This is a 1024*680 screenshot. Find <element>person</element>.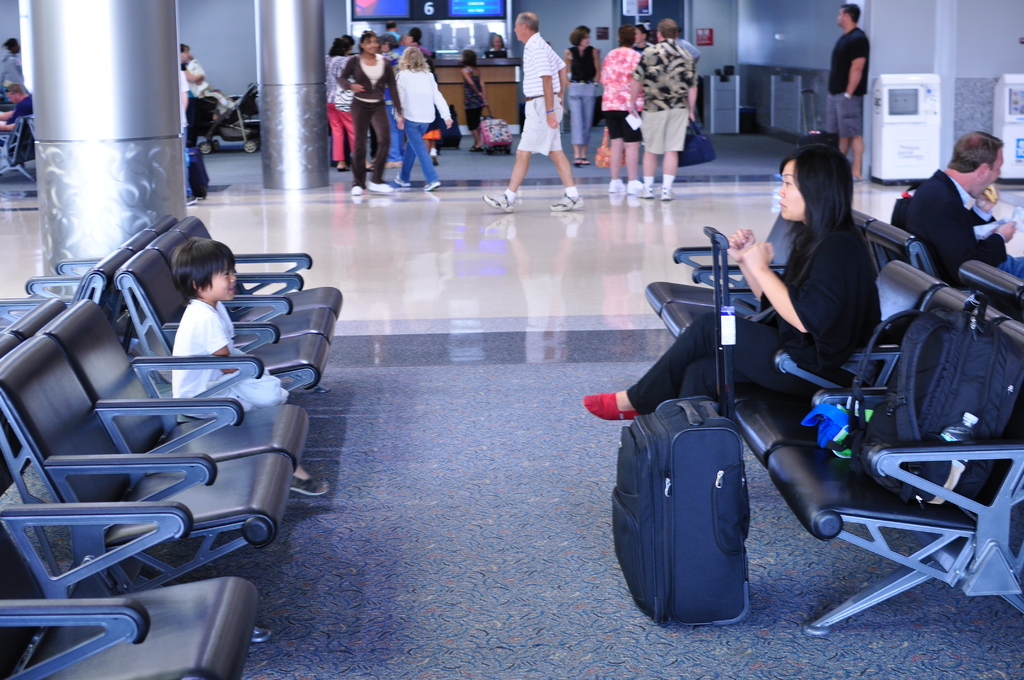
Bounding box: 174/236/333/494.
